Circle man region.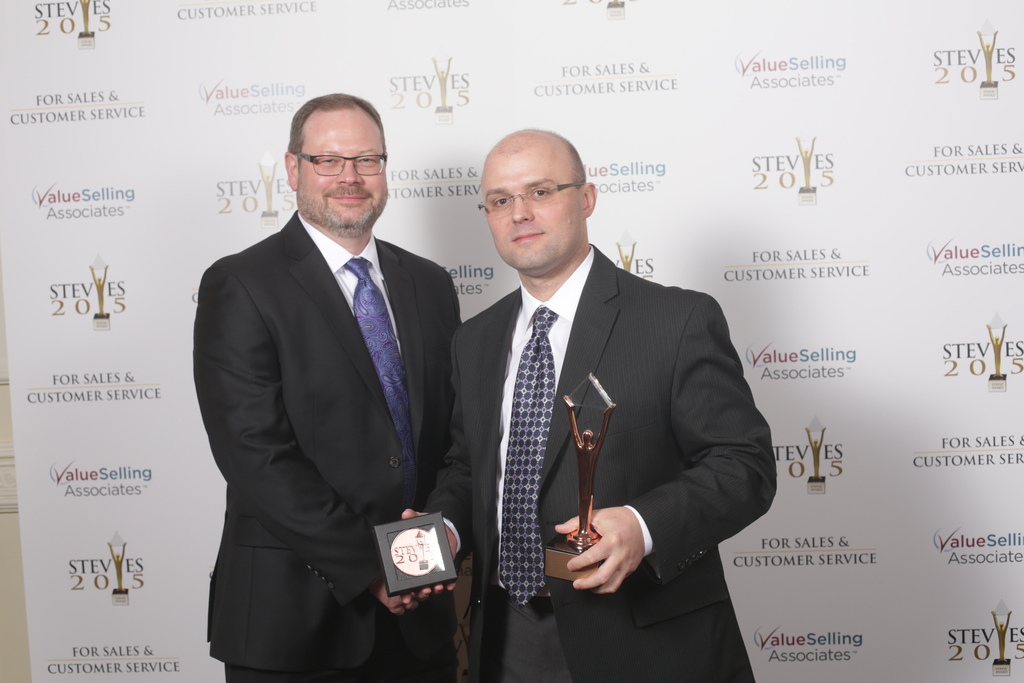
Region: detection(189, 92, 462, 682).
